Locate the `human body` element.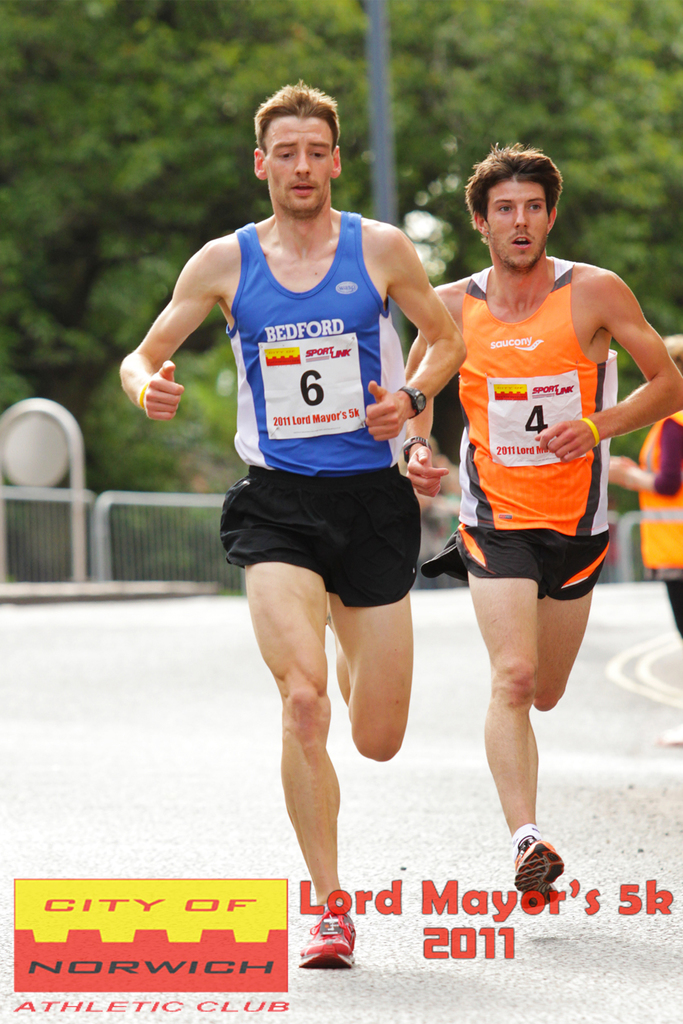
Element bbox: crop(411, 138, 680, 893).
